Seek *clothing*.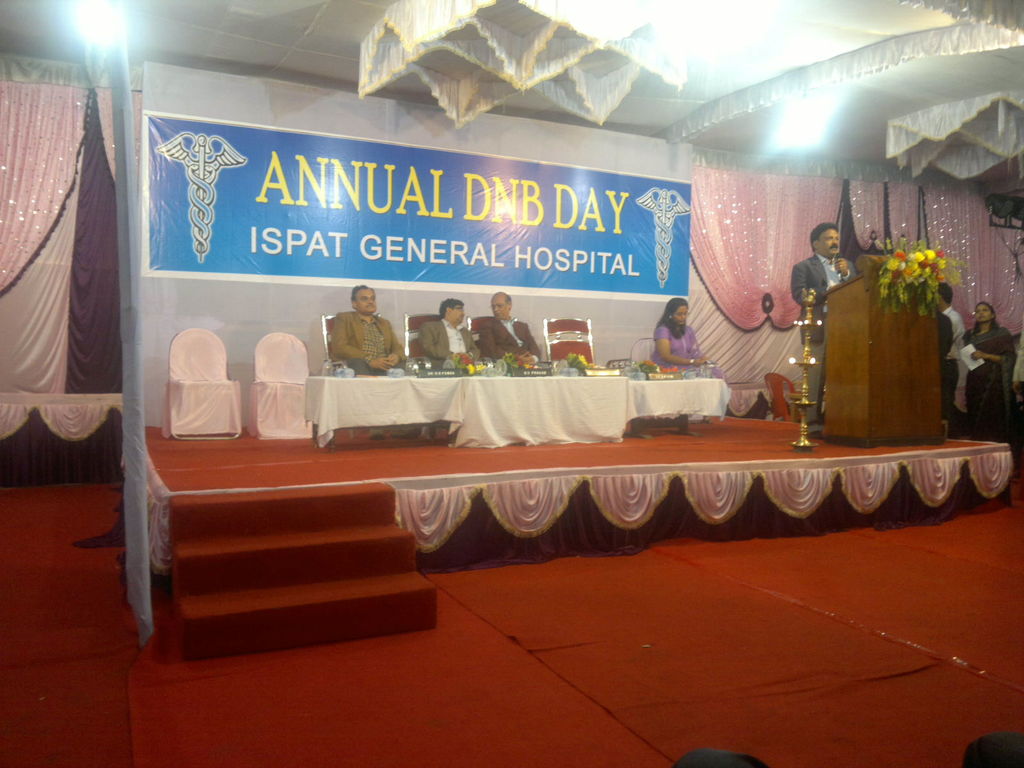
(648,322,732,387).
